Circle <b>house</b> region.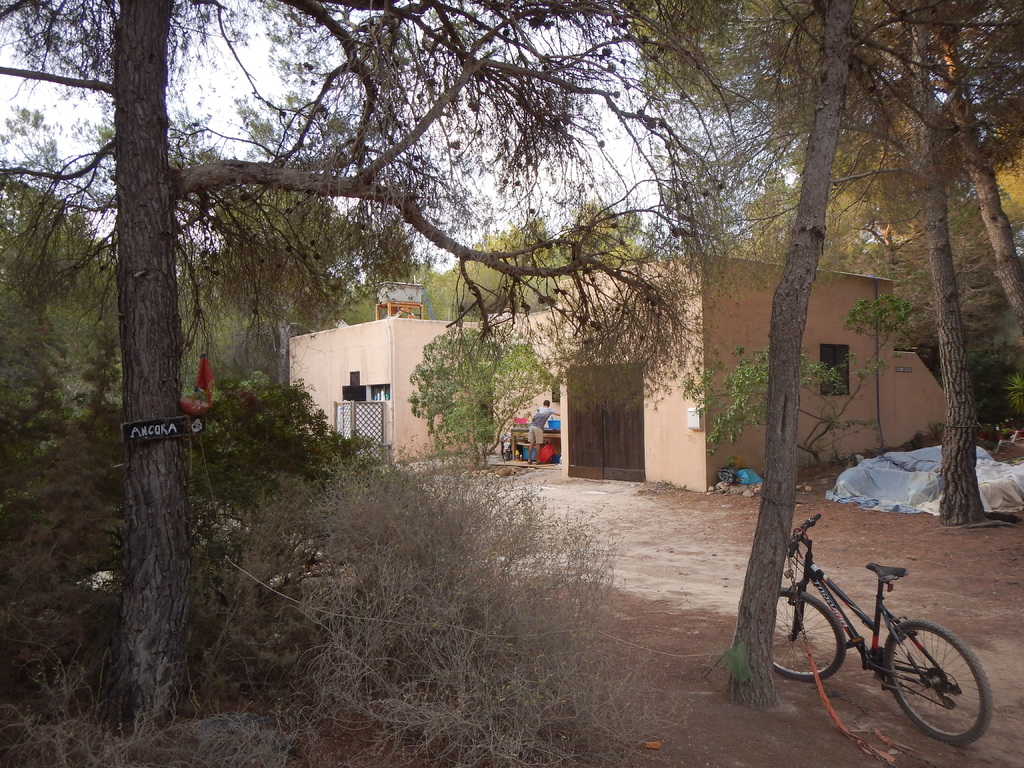
Region: {"x1": 890, "y1": 276, "x2": 998, "y2": 450}.
